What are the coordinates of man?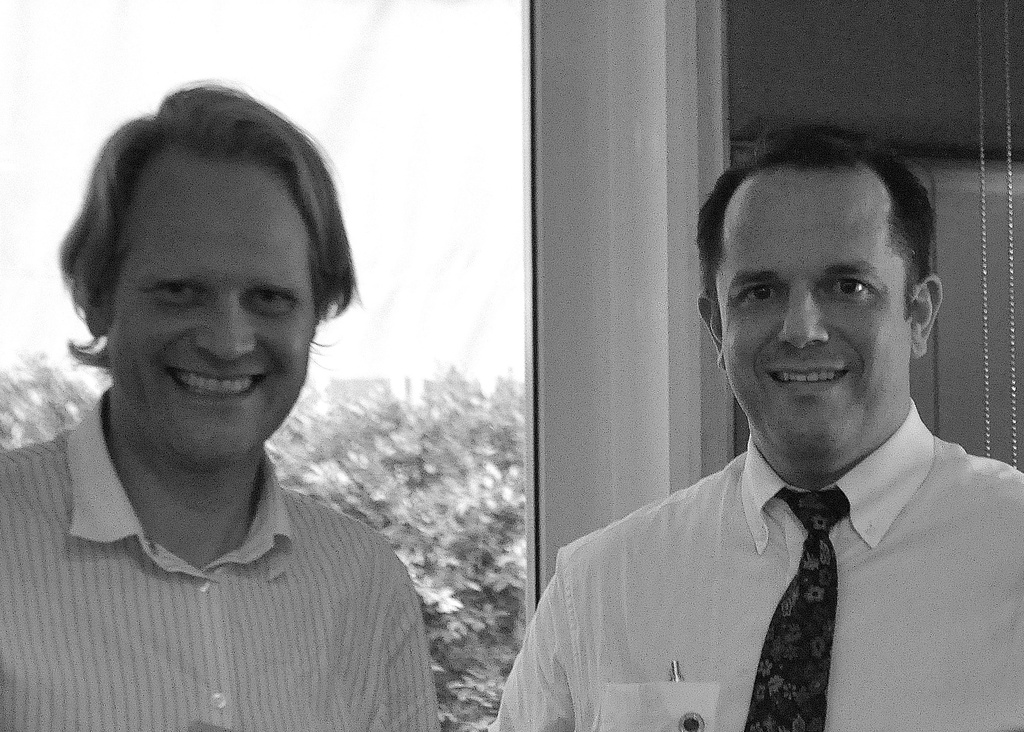
box(0, 82, 444, 731).
